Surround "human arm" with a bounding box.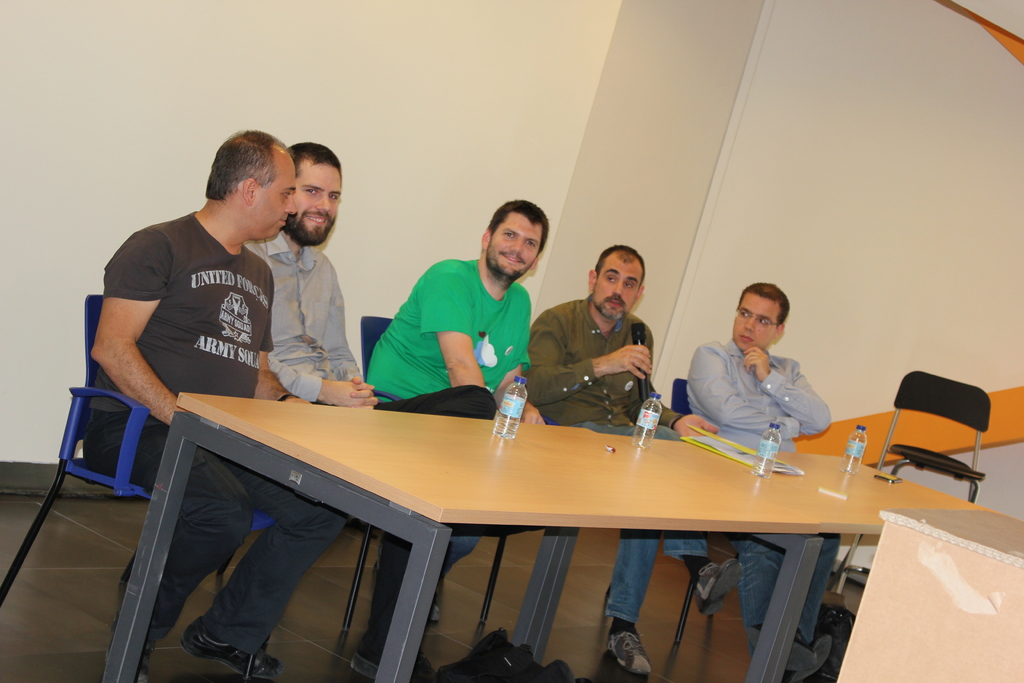
<box>743,344,831,436</box>.
